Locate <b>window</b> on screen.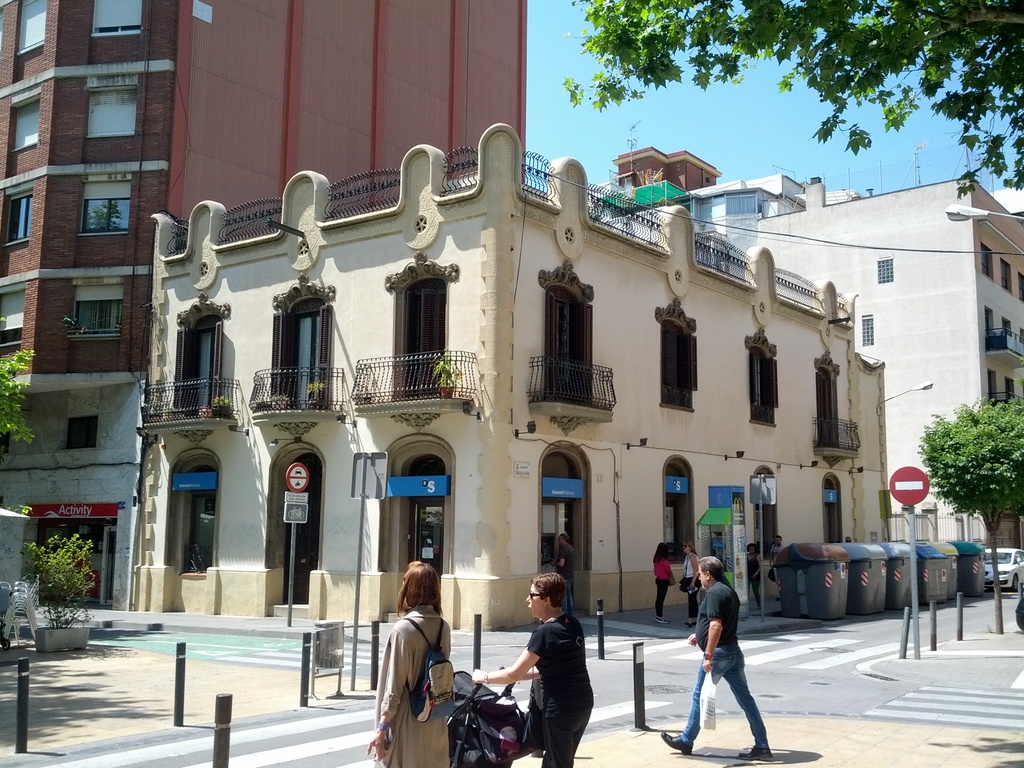
On screen at x1=982, y1=314, x2=997, y2=339.
